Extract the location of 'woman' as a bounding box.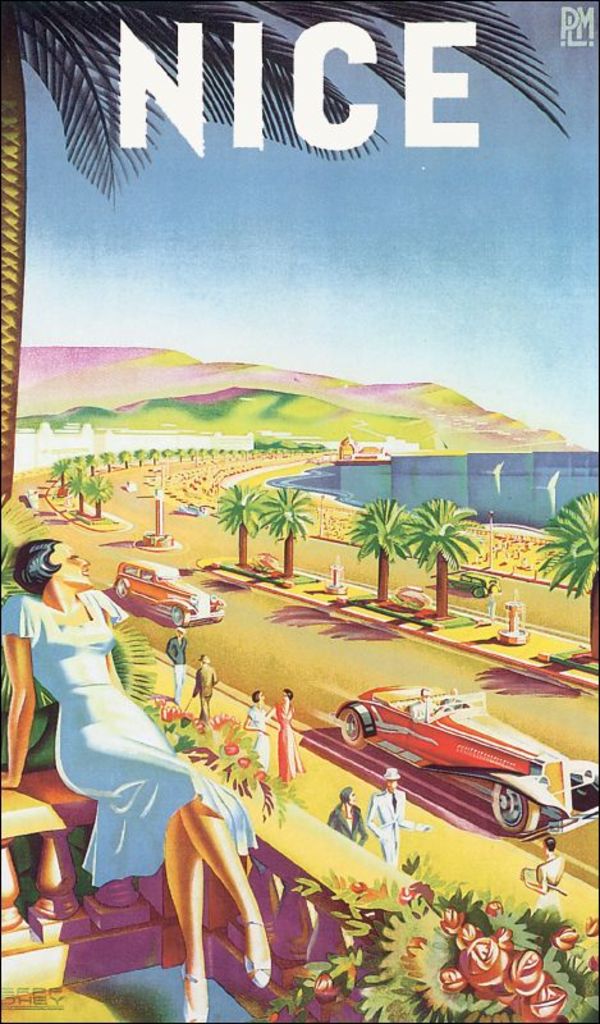
box=[0, 543, 285, 1023].
